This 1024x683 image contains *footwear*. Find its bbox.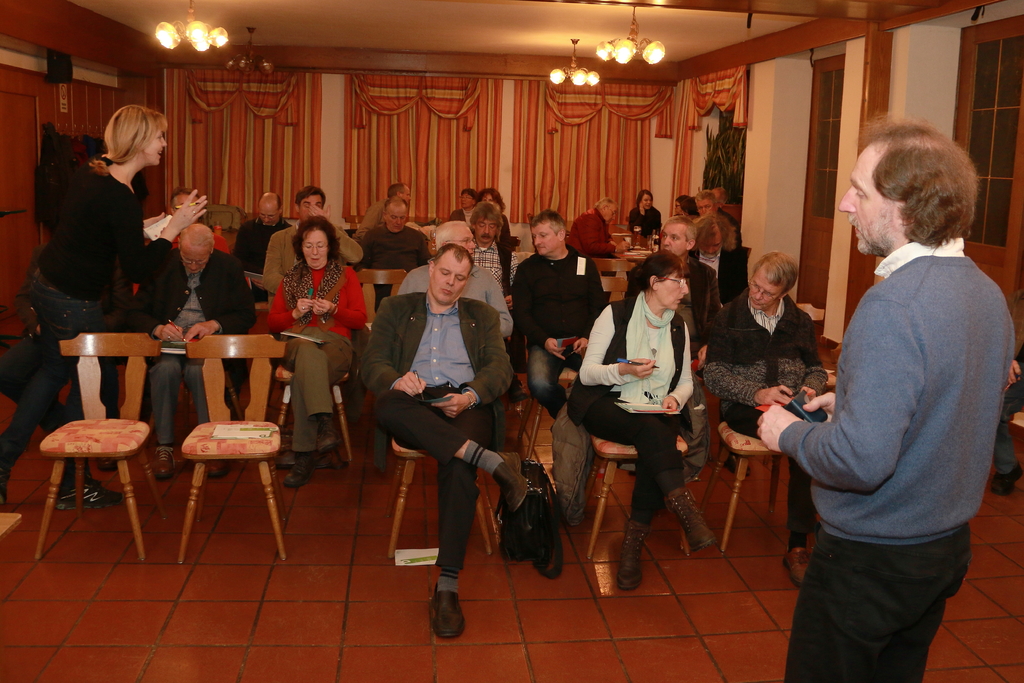
bbox=(206, 458, 230, 478).
